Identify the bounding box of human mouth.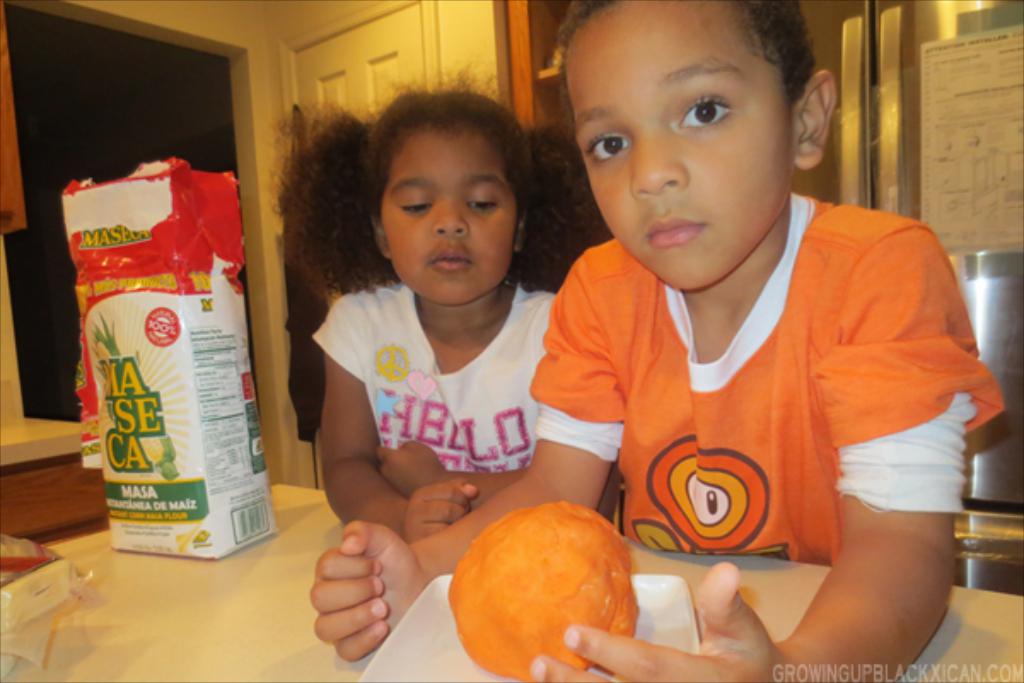
pyautogui.locateOnScreen(643, 212, 710, 246).
